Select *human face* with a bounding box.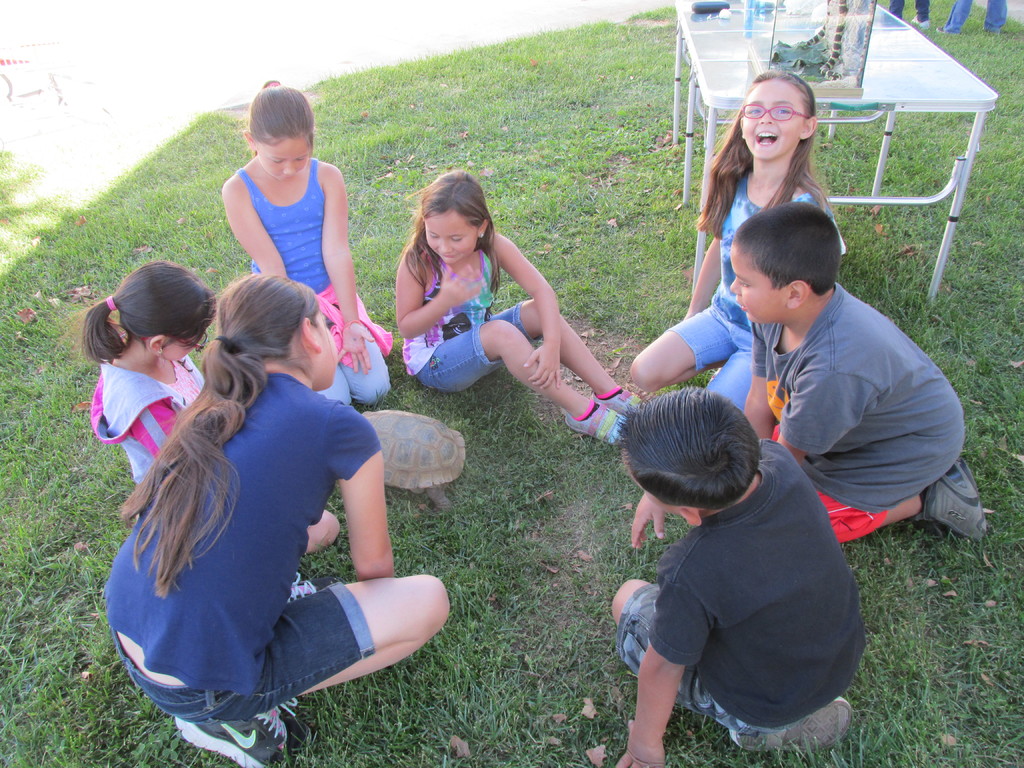
left=426, top=214, right=479, bottom=265.
